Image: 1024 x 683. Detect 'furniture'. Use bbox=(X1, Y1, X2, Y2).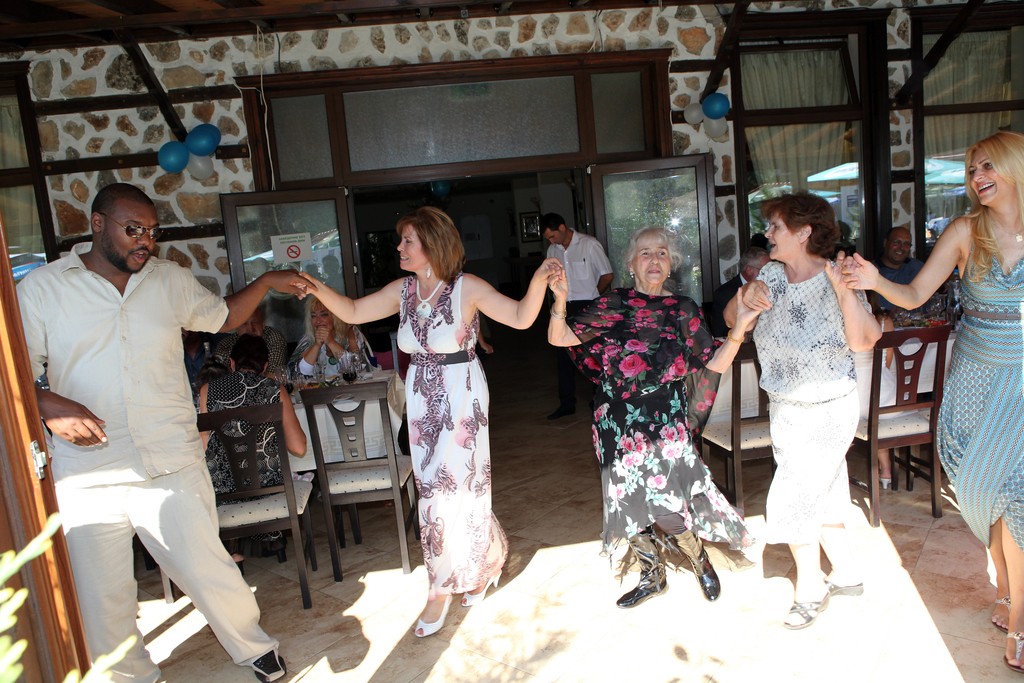
bbox=(691, 336, 804, 525).
